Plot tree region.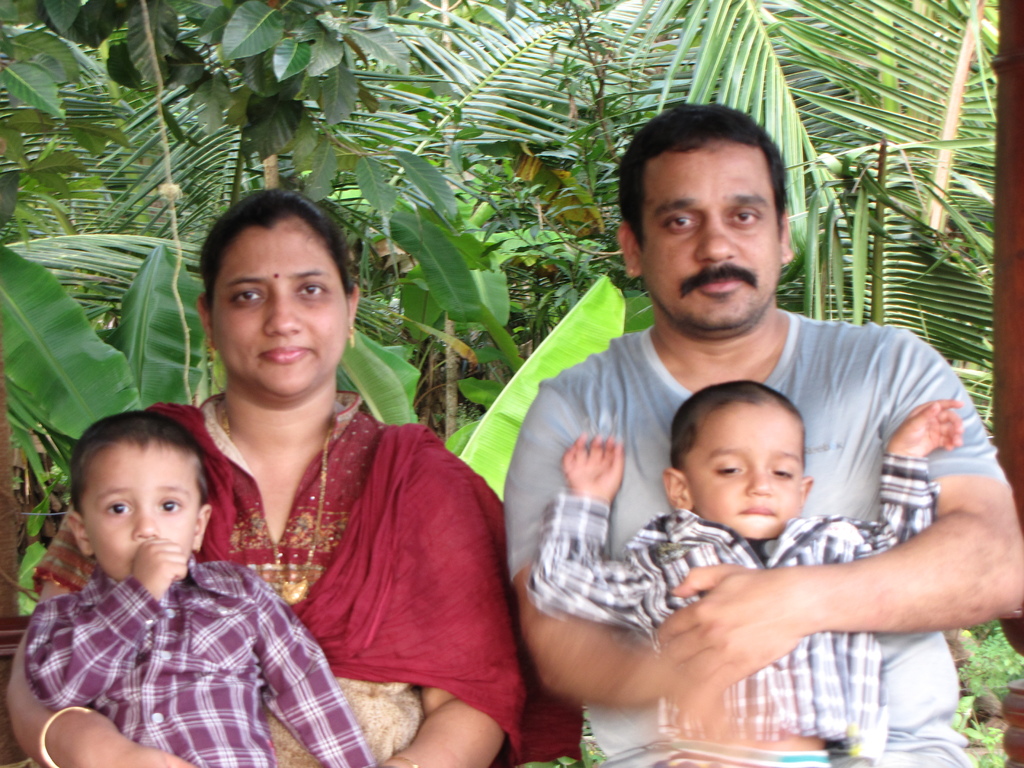
Plotted at 0:0:1005:450.
